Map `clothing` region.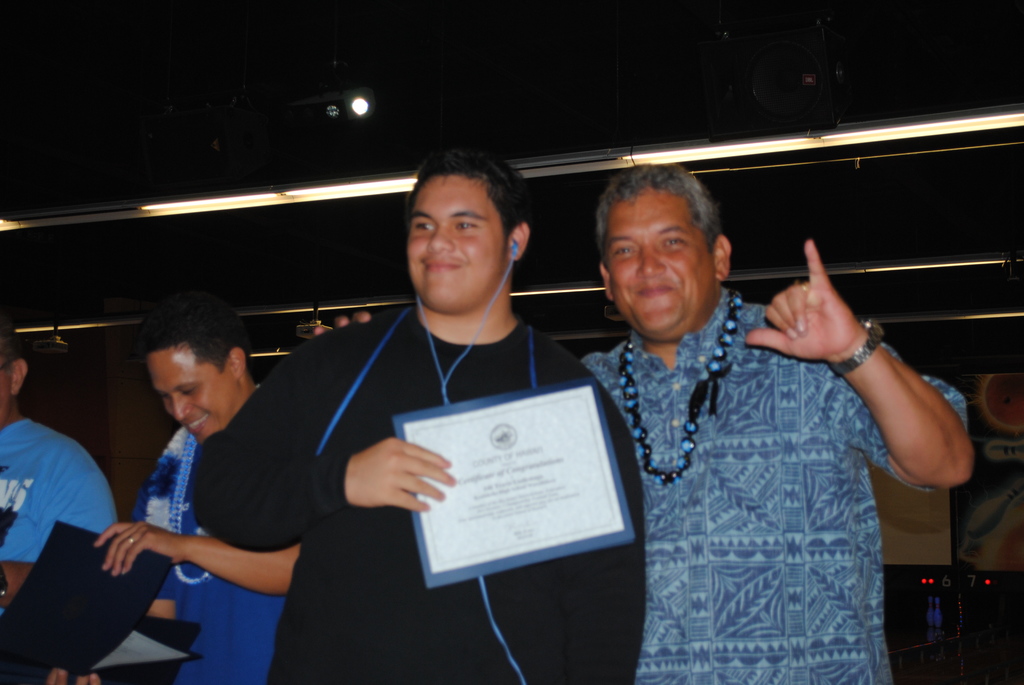
Mapped to 132/428/285/684.
